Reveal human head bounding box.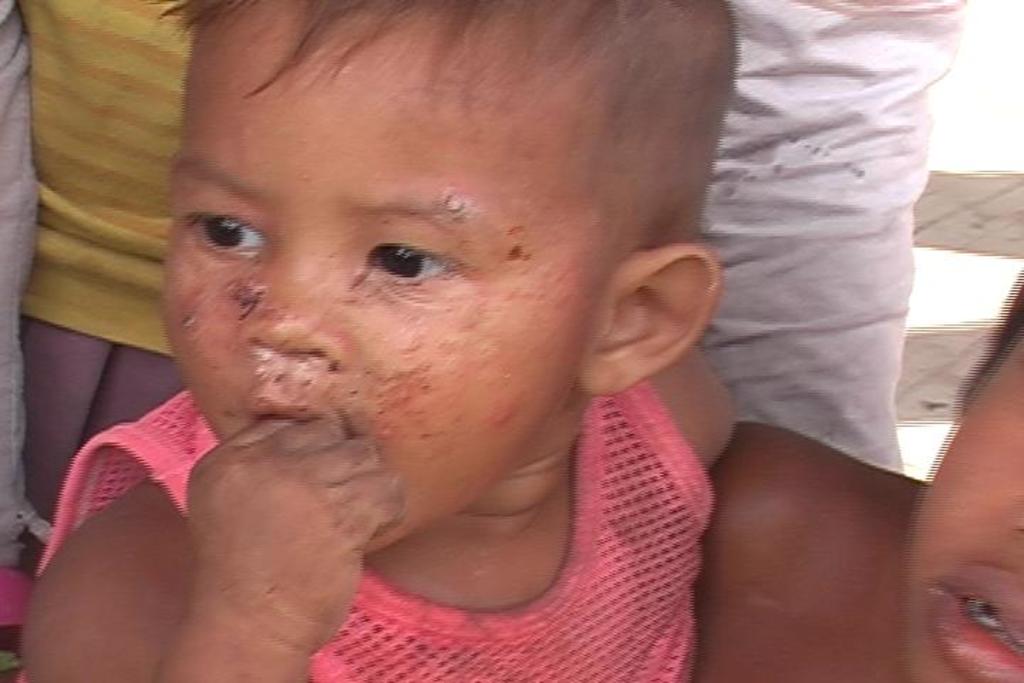
Revealed: 899, 265, 1023, 682.
